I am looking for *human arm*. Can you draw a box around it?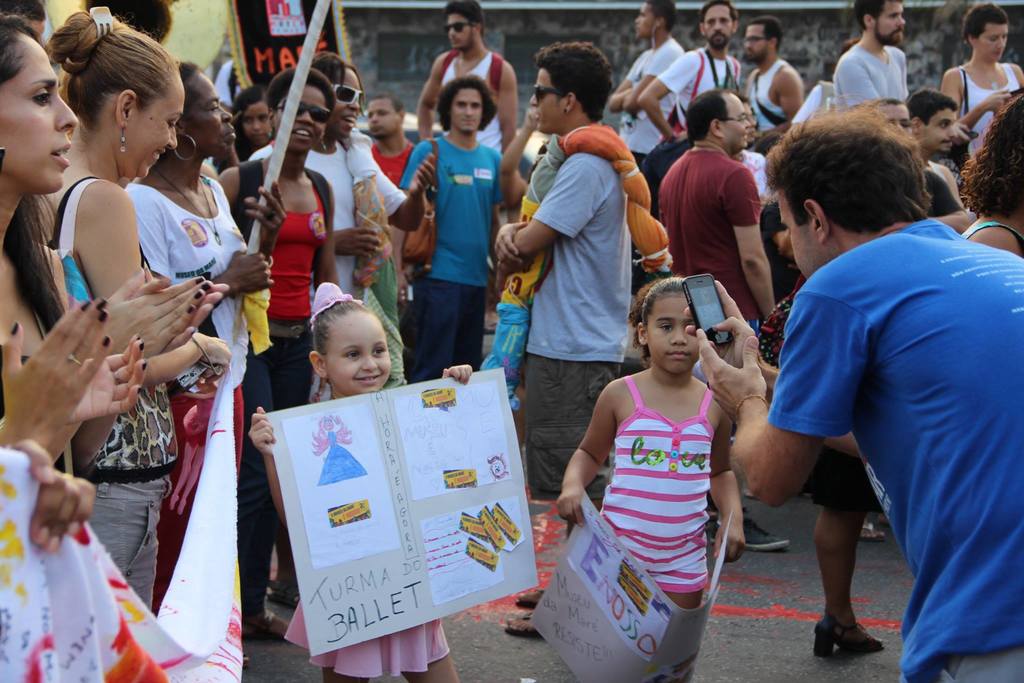
Sure, the bounding box is [left=762, top=72, right=803, bottom=133].
